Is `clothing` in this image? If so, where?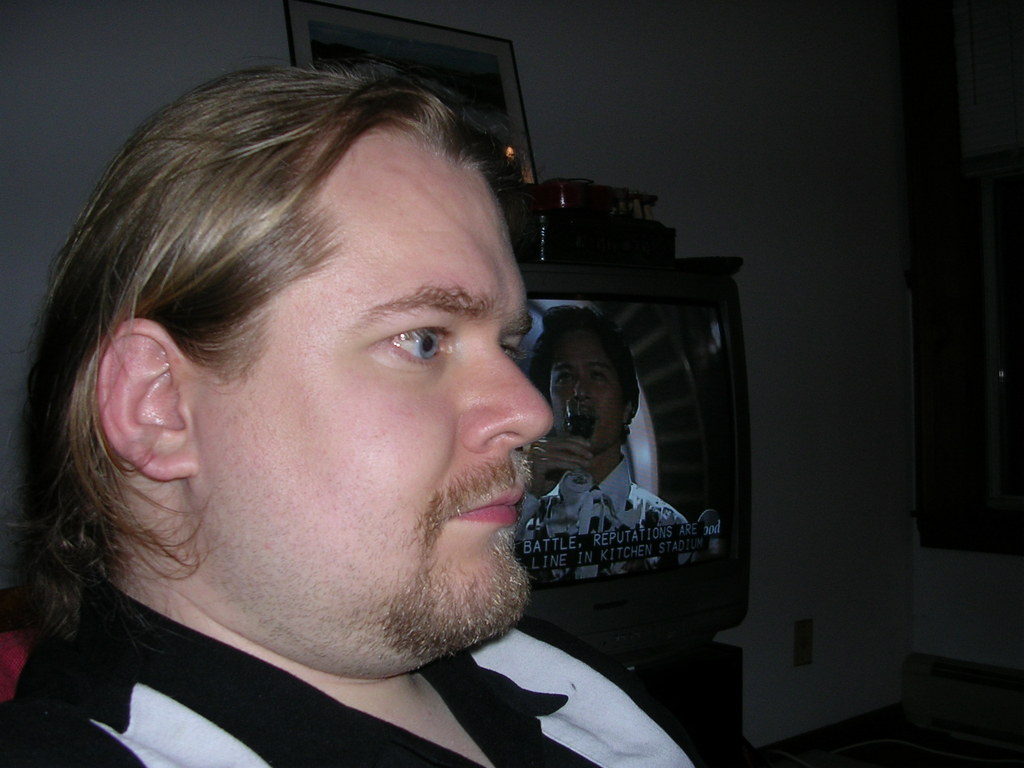
Yes, at 0,565,691,767.
